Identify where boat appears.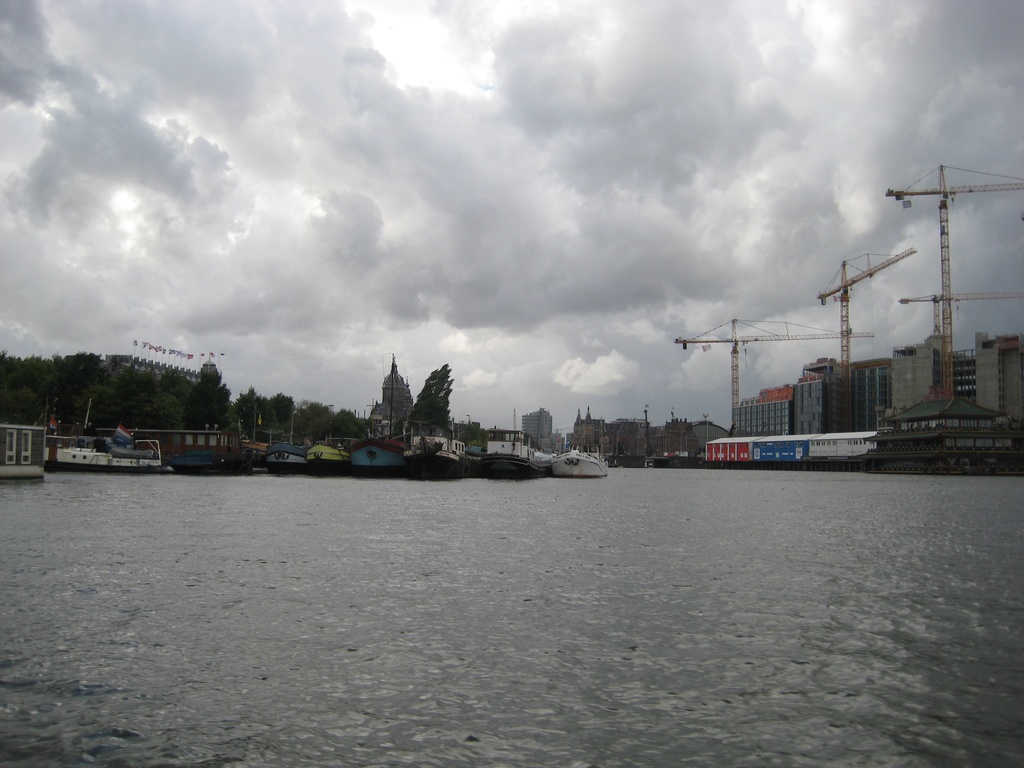
Appears at box(397, 418, 460, 481).
